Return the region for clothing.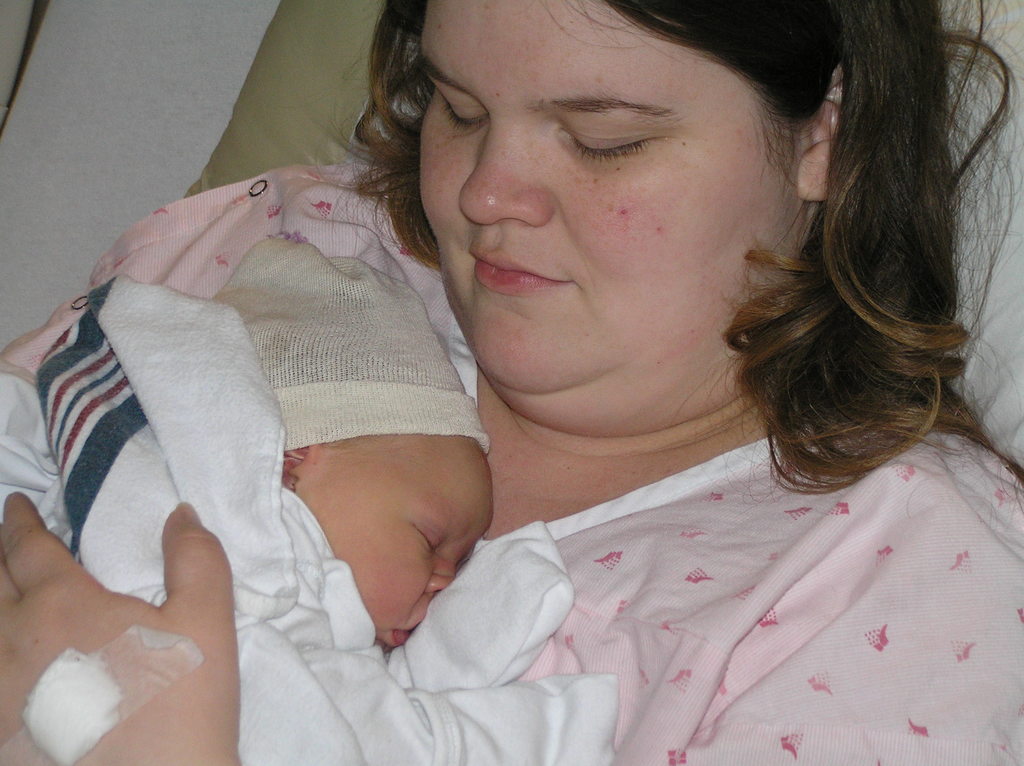
(left=213, top=231, right=486, bottom=457).
